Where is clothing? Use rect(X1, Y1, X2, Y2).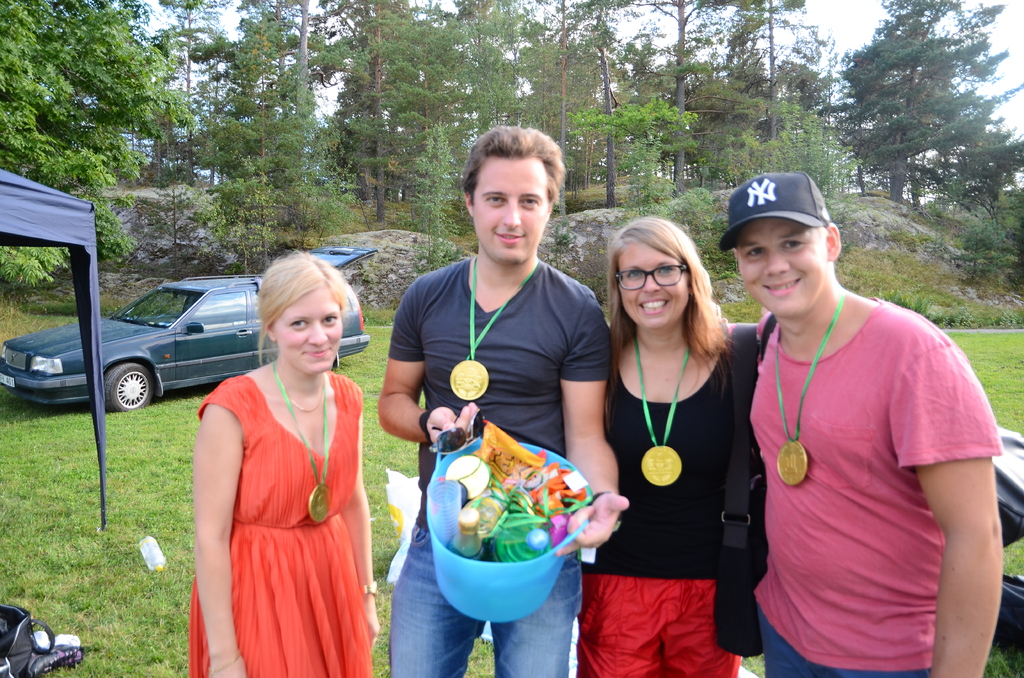
rect(386, 256, 612, 677).
